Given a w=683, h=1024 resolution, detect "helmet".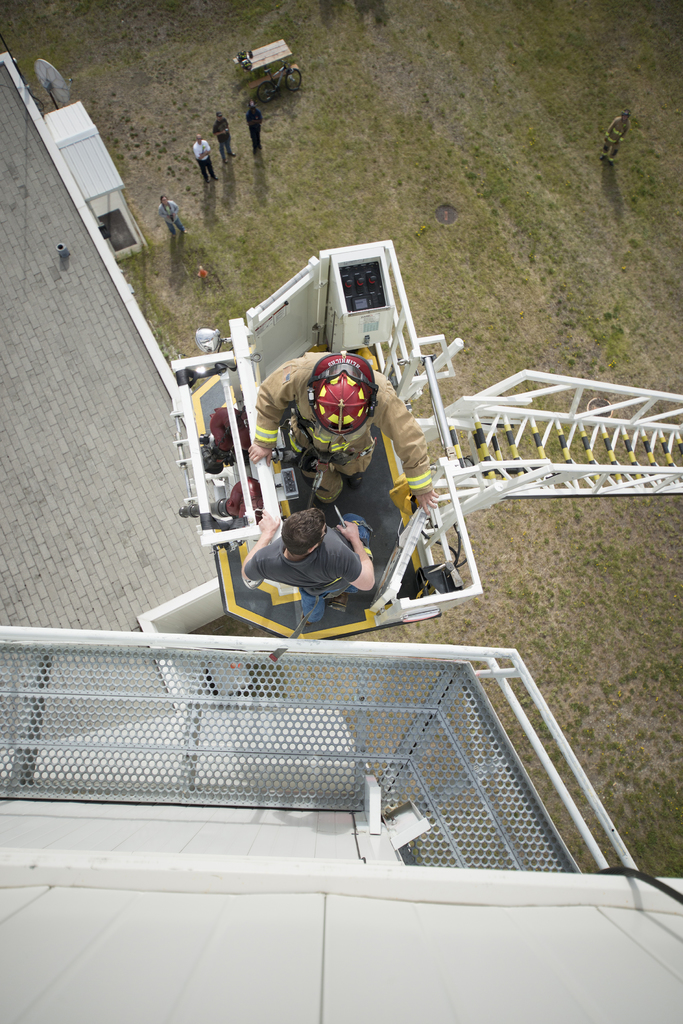
pyautogui.locateOnScreen(301, 356, 378, 436).
